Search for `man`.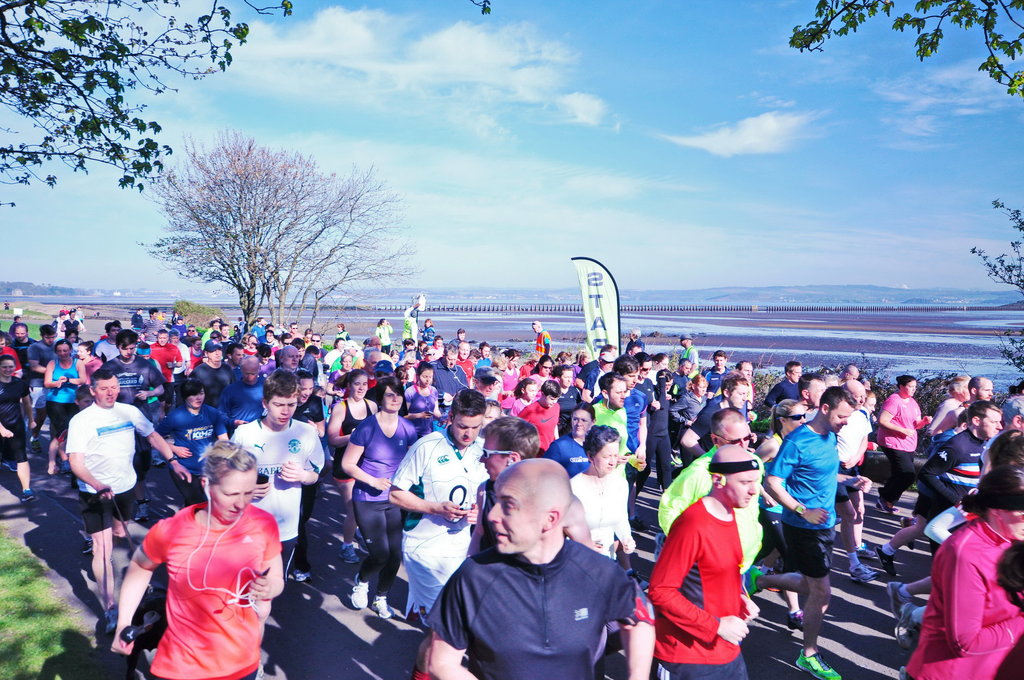
Found at <box>25,325,56,455</box>.
